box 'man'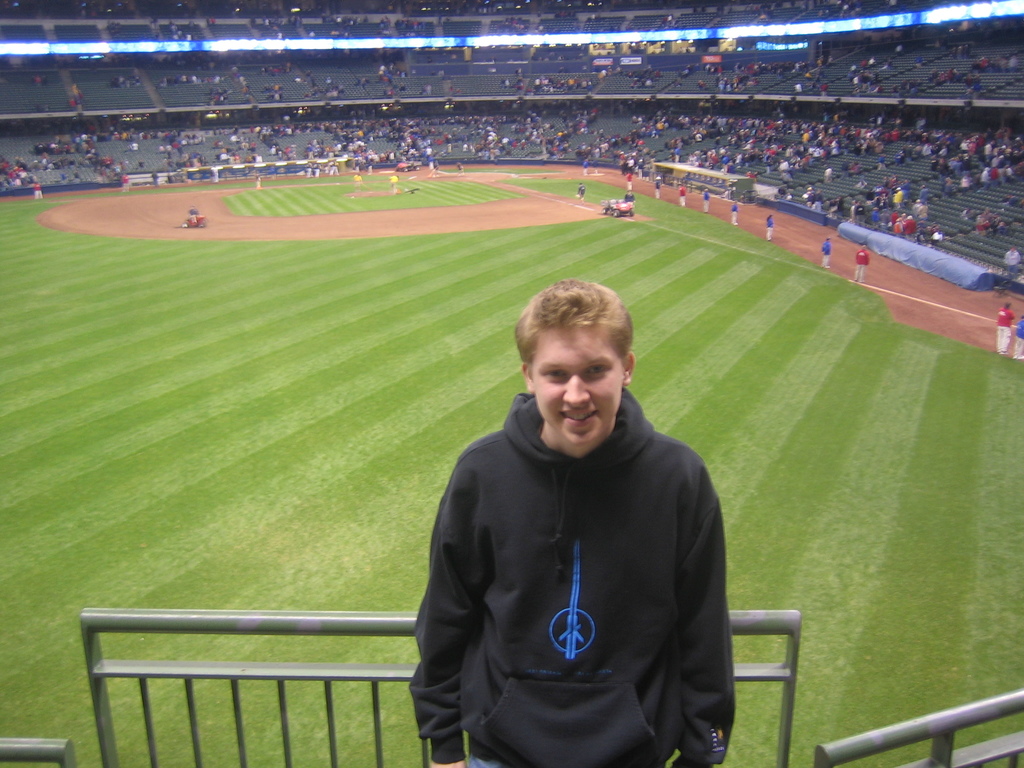
bbox=[1013, 316, 1023, 359]
